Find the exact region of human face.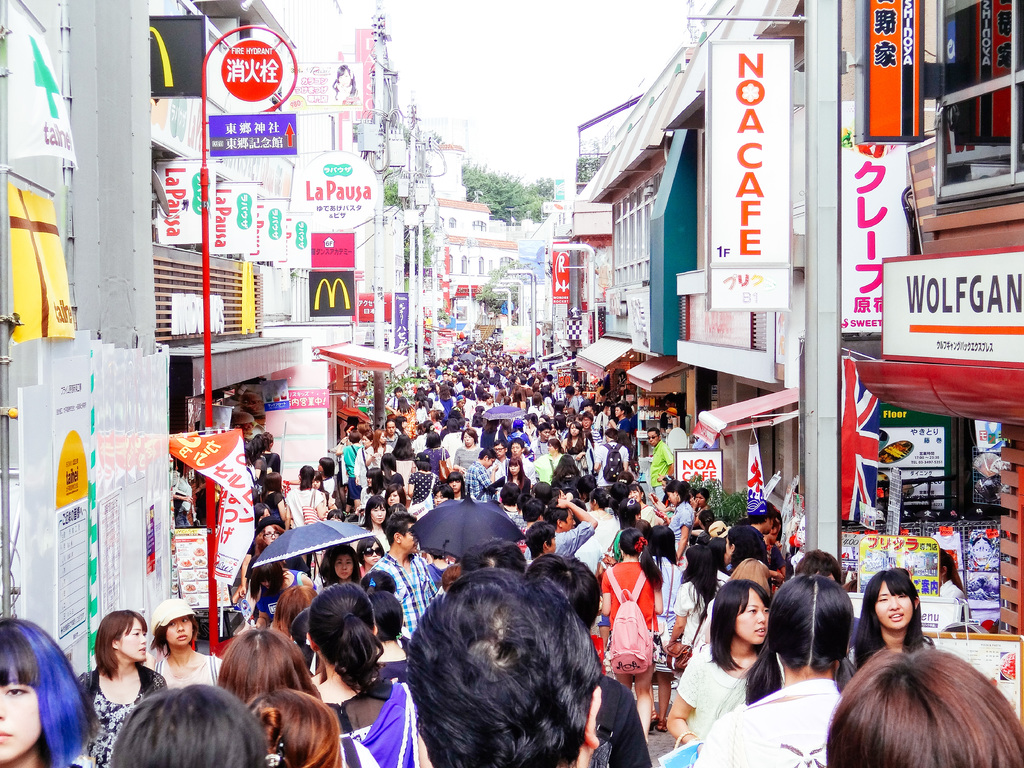
Exact region: <bbox>434, 488, 446, 506</bbox>.
